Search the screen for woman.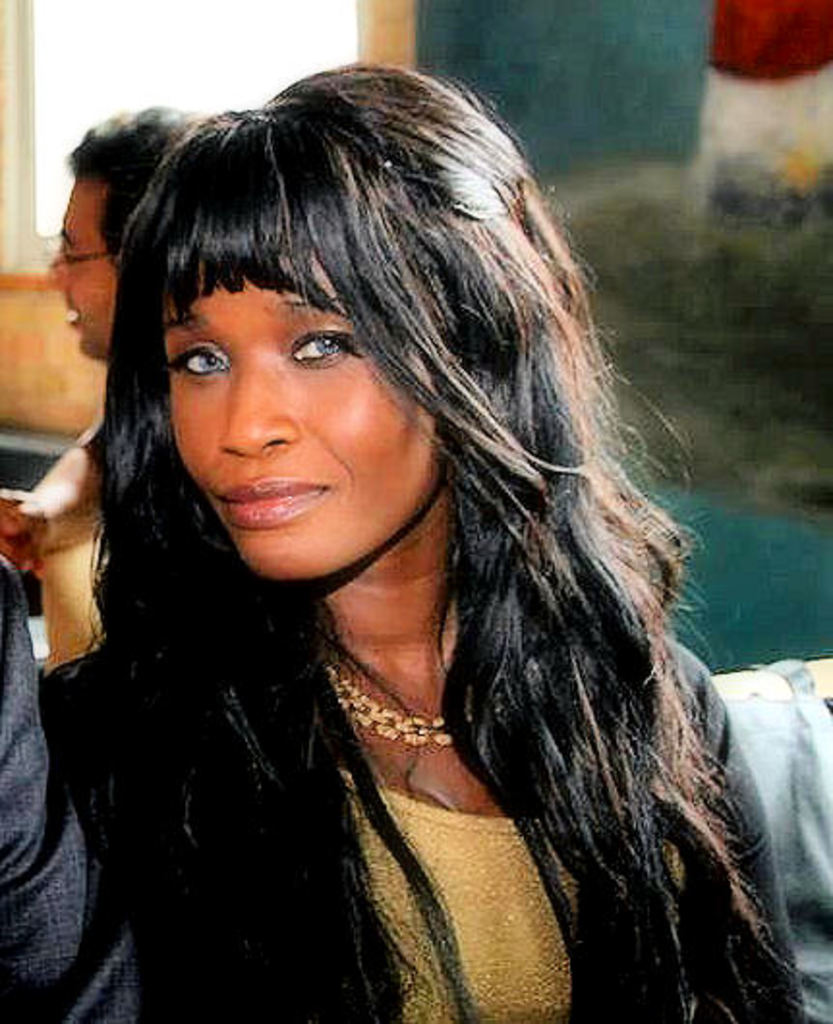
Found at bbox=(25, 37, 790, 1014).
